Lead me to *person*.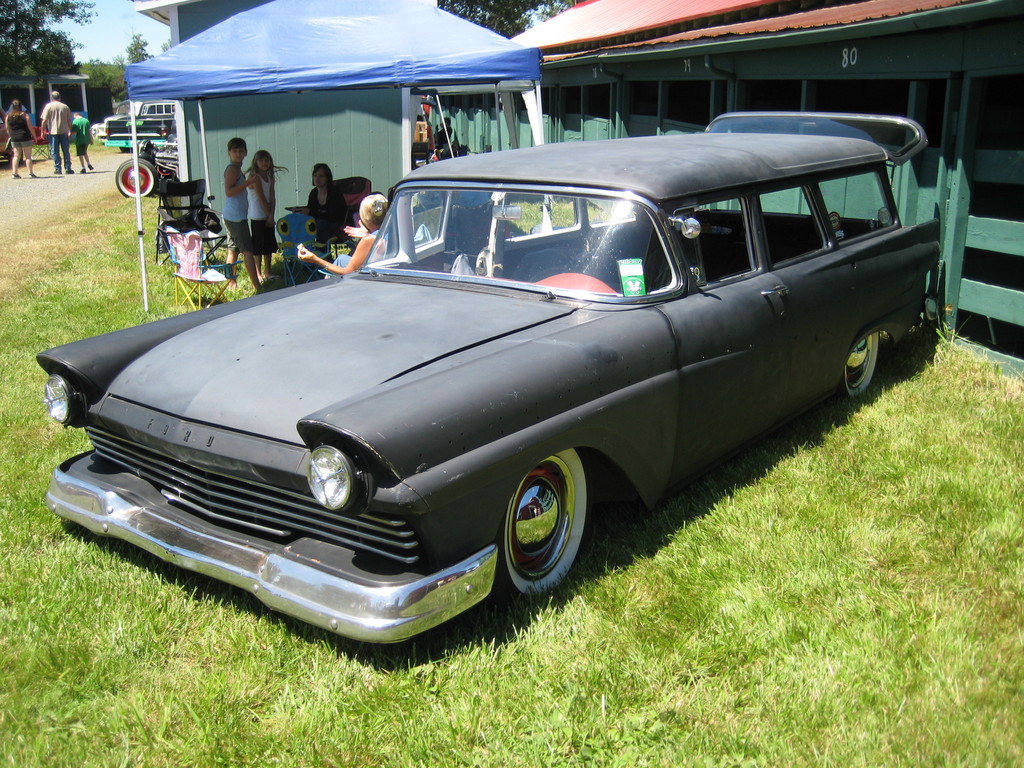
Lead to BBox(255, 150, 278, 284).
